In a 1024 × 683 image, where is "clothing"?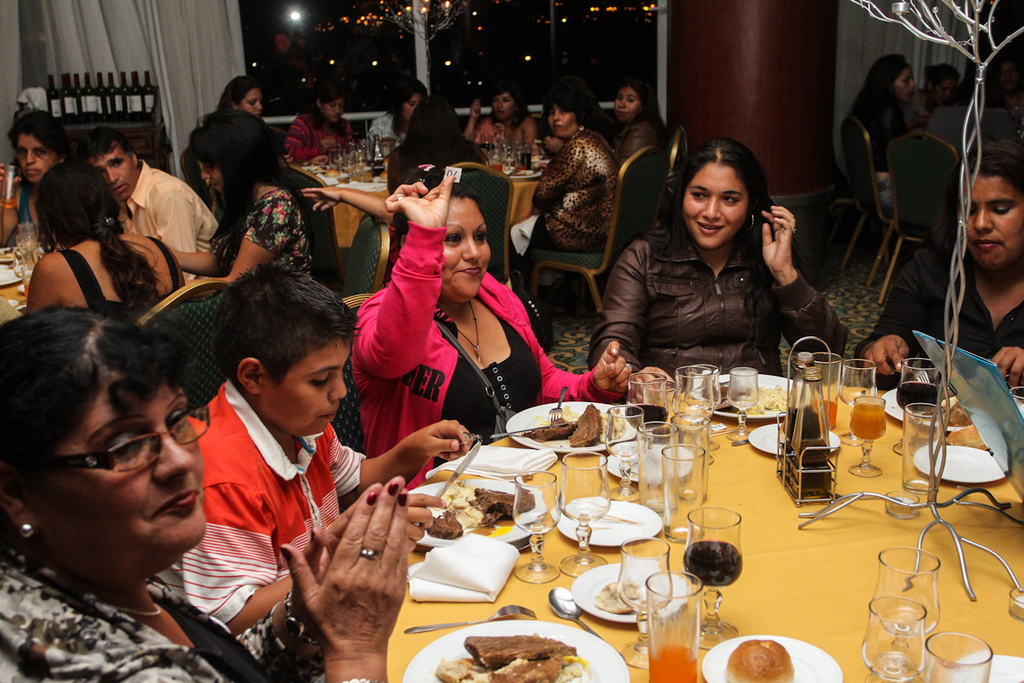
crop(244, 193, 311, 275).
